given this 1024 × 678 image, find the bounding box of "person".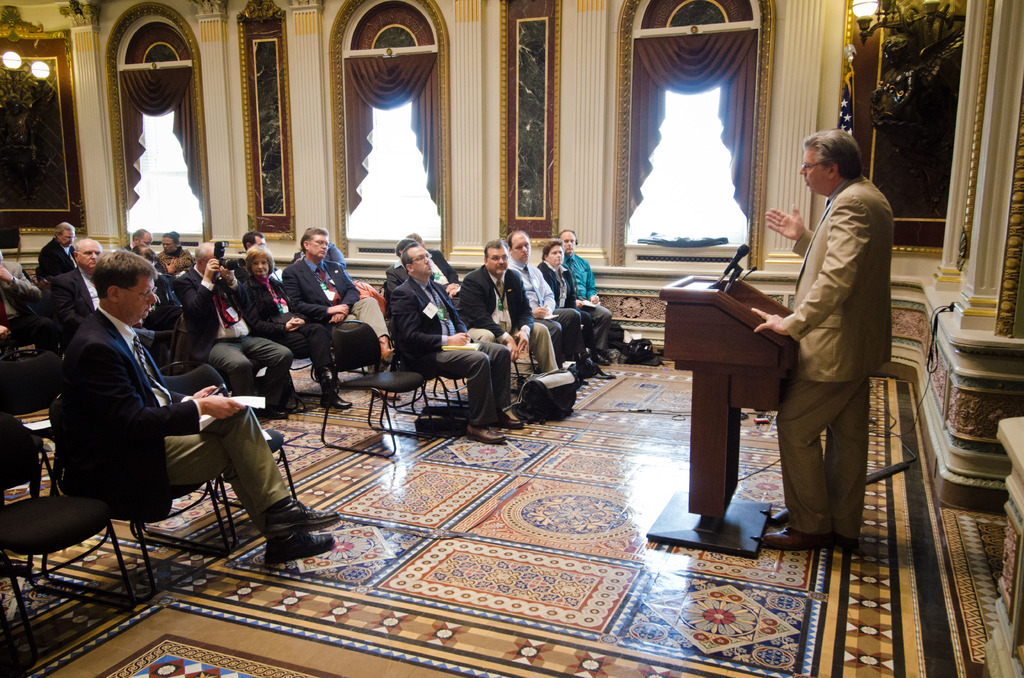
<region>60, 246, 344, 564</region>.
